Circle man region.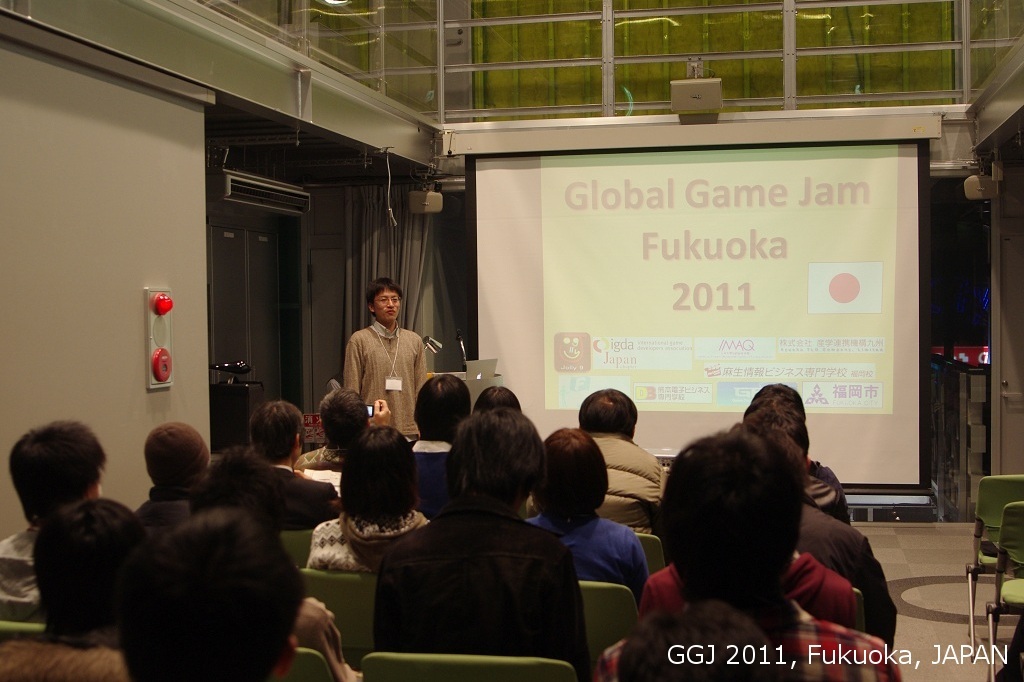
Region: [left=0, top=489, right=140, bottom=680].
